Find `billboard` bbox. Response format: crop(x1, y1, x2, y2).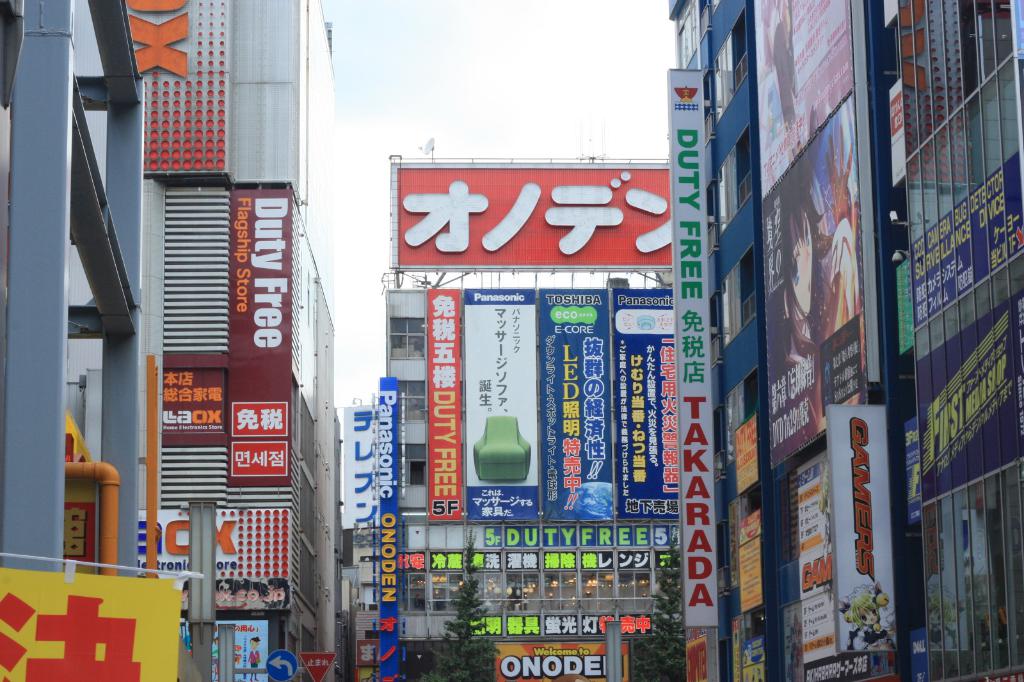
crop(125, 0, 234, 180).
